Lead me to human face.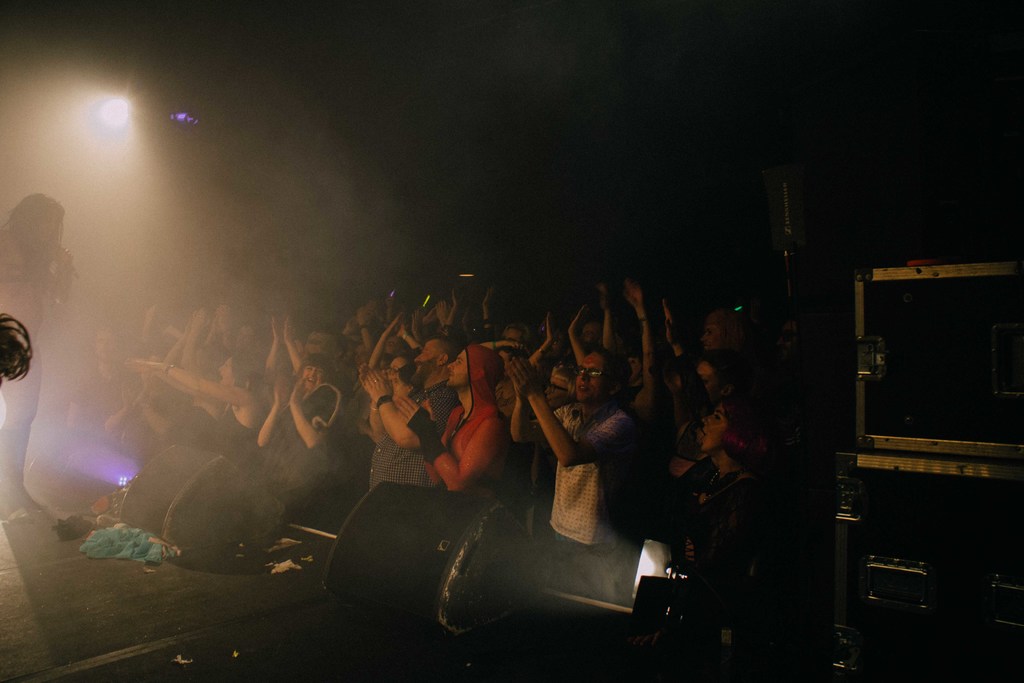
Lead to [96,358,112,377].
